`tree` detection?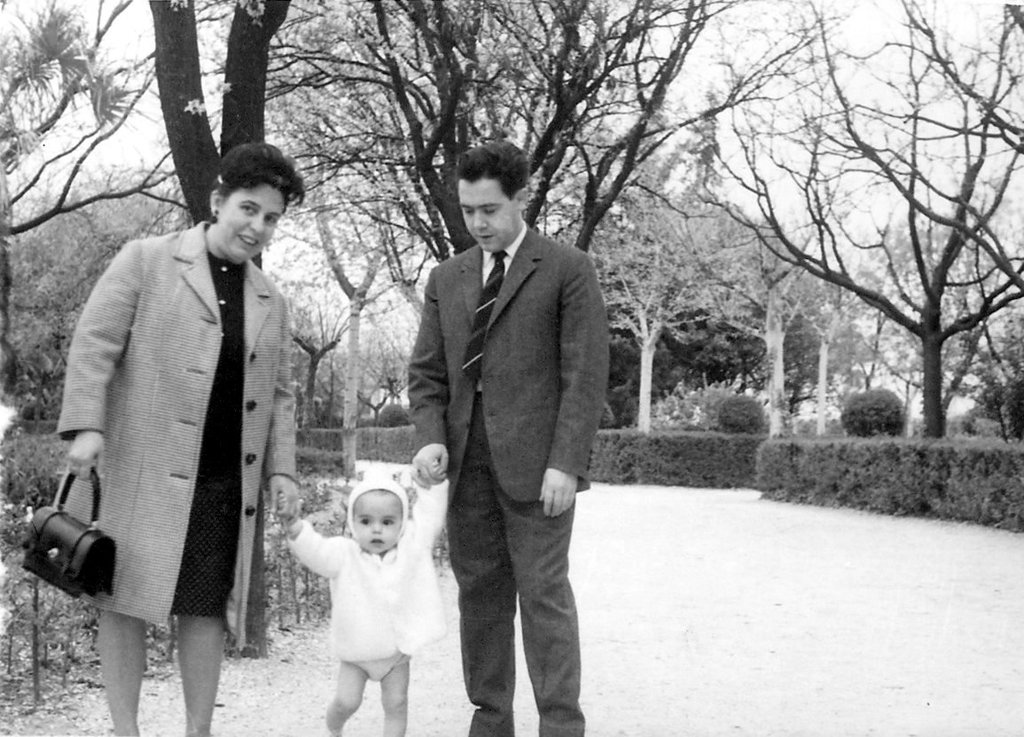
Rect(117, 0, 318, 237)
